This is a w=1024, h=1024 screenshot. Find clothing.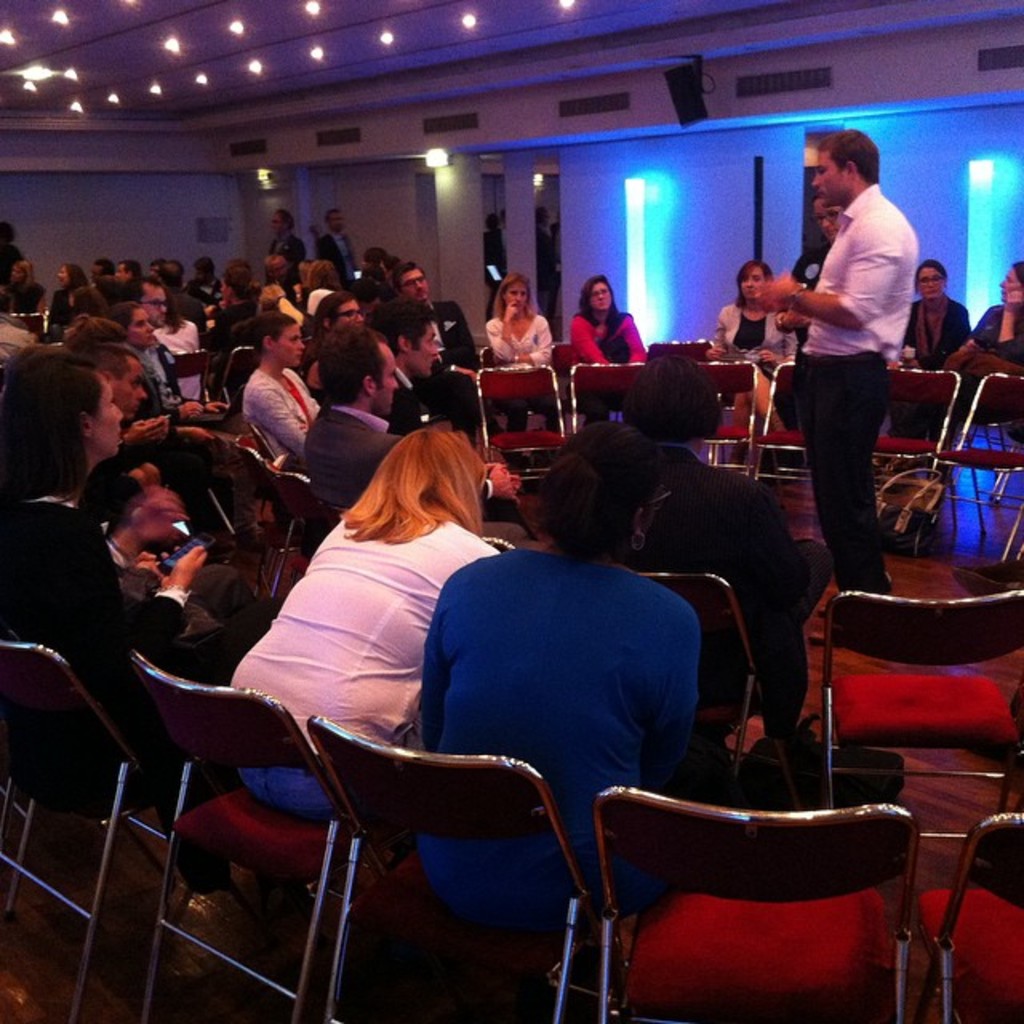
Bounding box: <box>192,294,245,349</box>.
